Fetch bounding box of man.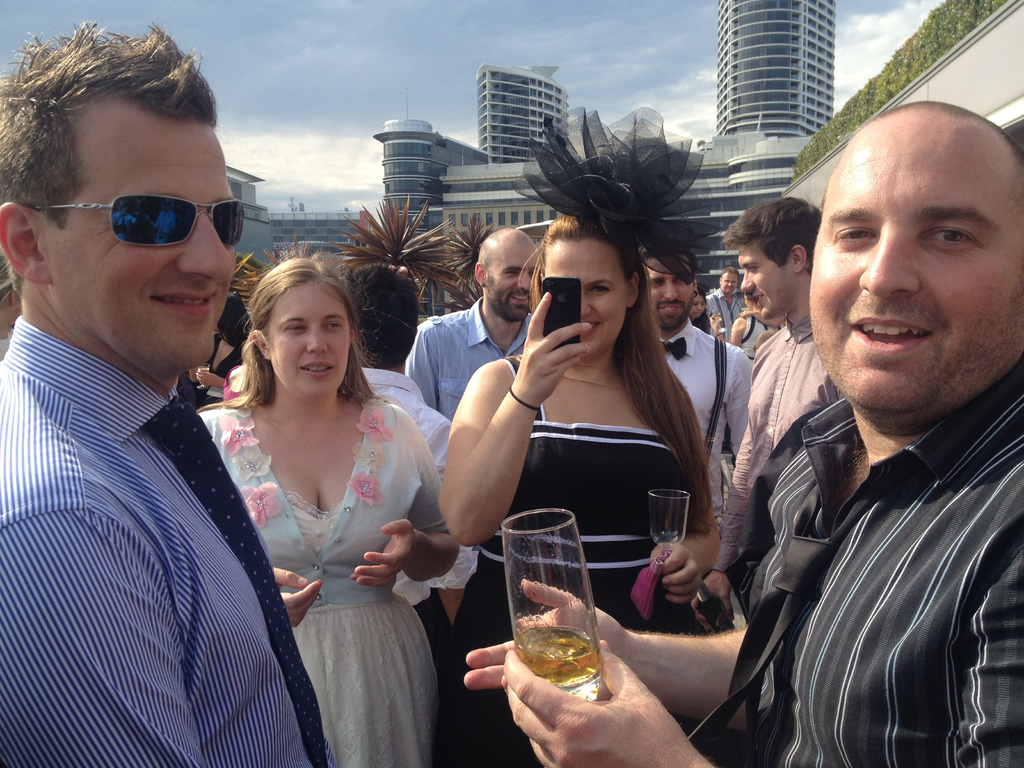
Bbox: left=687, top=196, right=846, bottom=634.
